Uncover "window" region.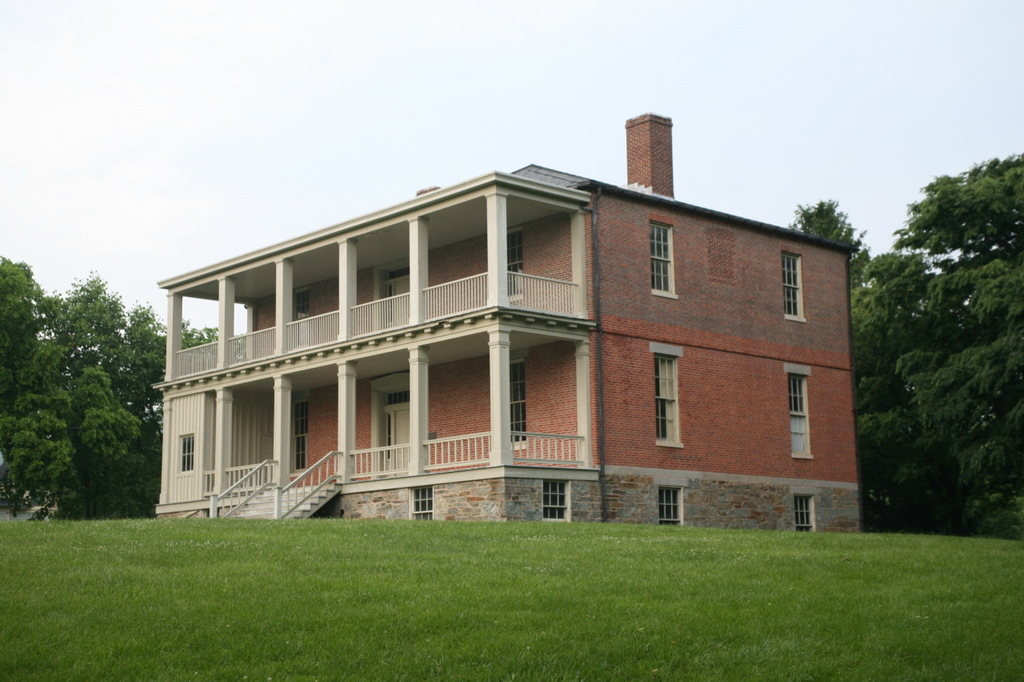
Uncovered: <region>648, 349, 689, 448</region>.
